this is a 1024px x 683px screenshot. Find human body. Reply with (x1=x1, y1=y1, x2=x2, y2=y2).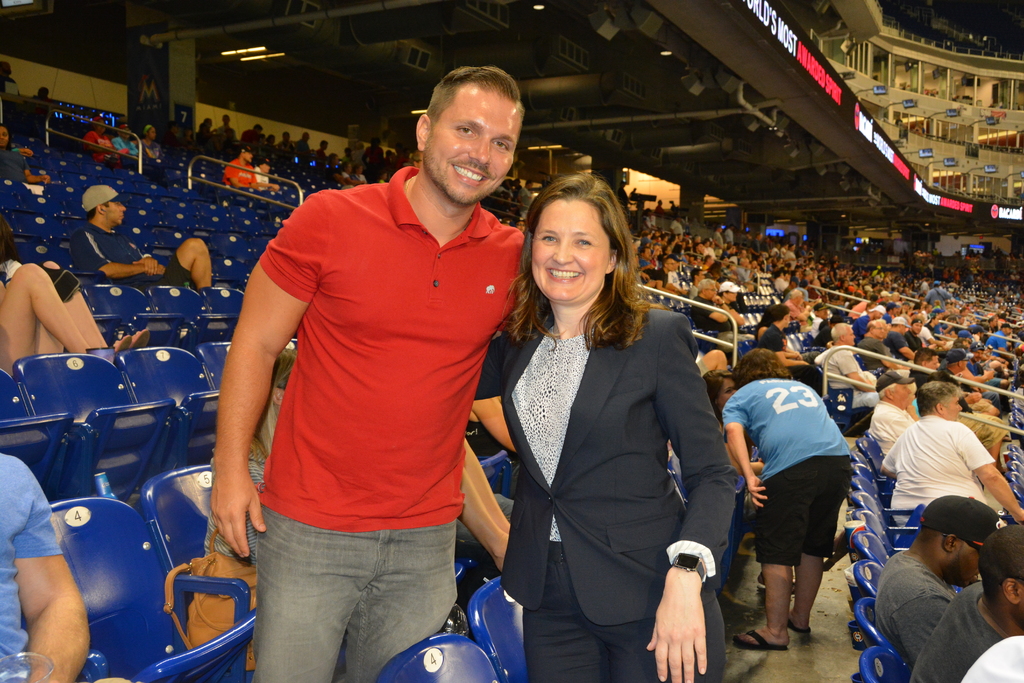
(x1=907, y1=523, x2=1023, y2=682).
